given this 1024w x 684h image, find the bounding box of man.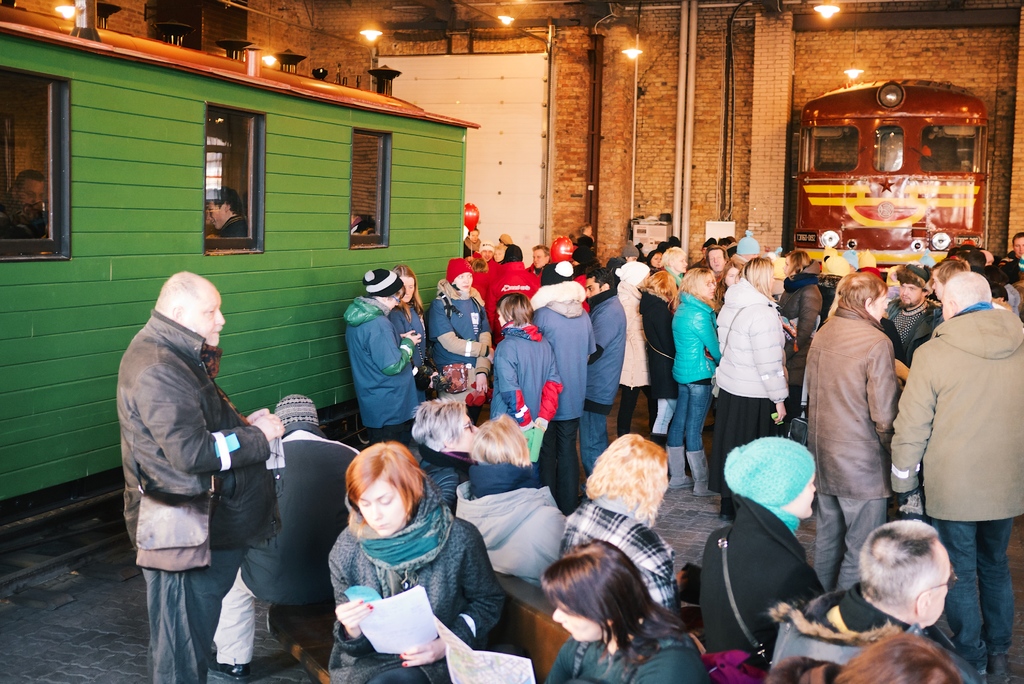
0:169:40:236.
